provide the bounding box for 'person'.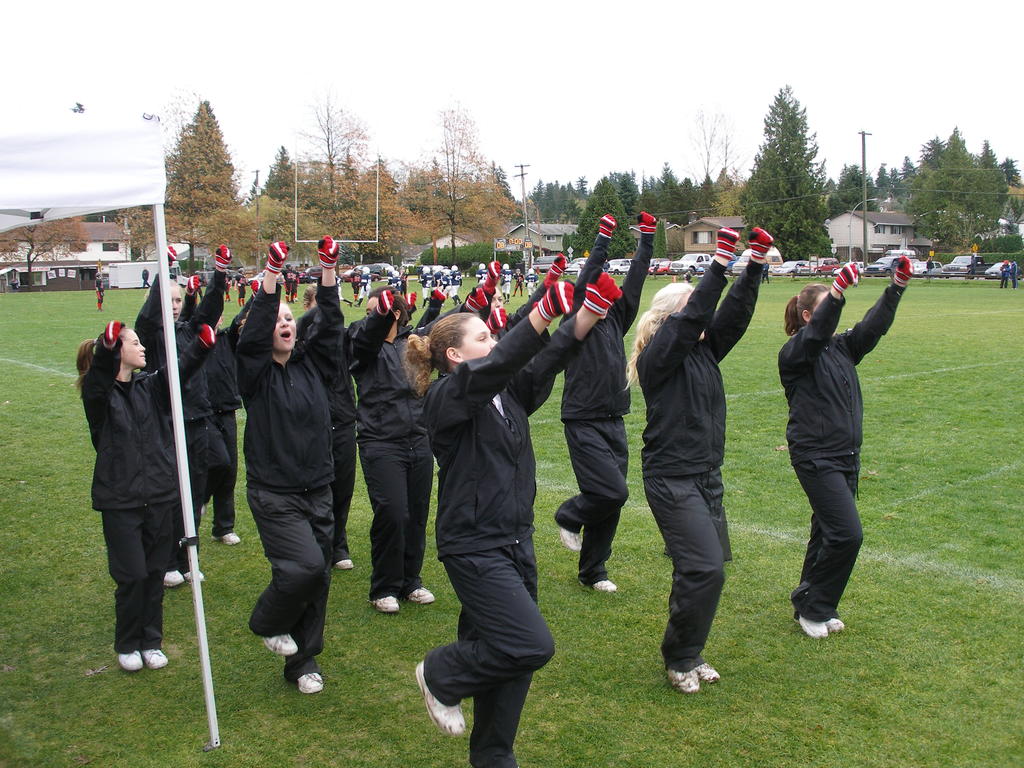
pyautogui.locateOnScreen(620, 227, 776, 692).
